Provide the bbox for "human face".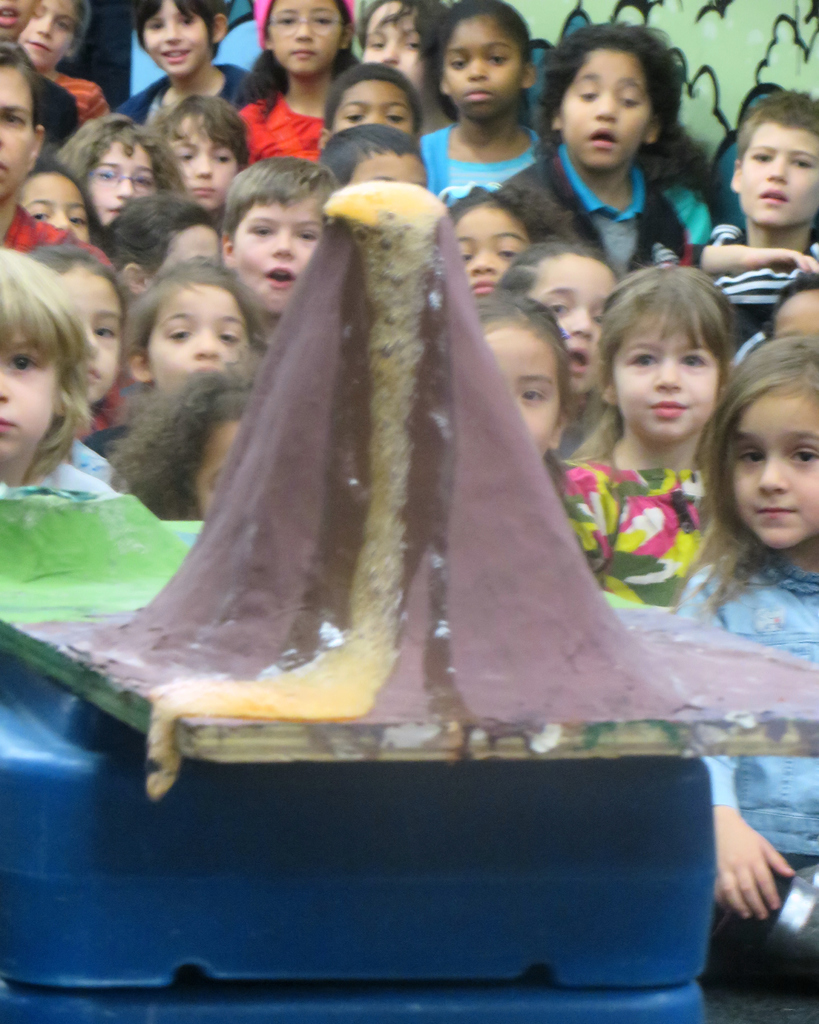
<box>0,0,41,40</box>.
